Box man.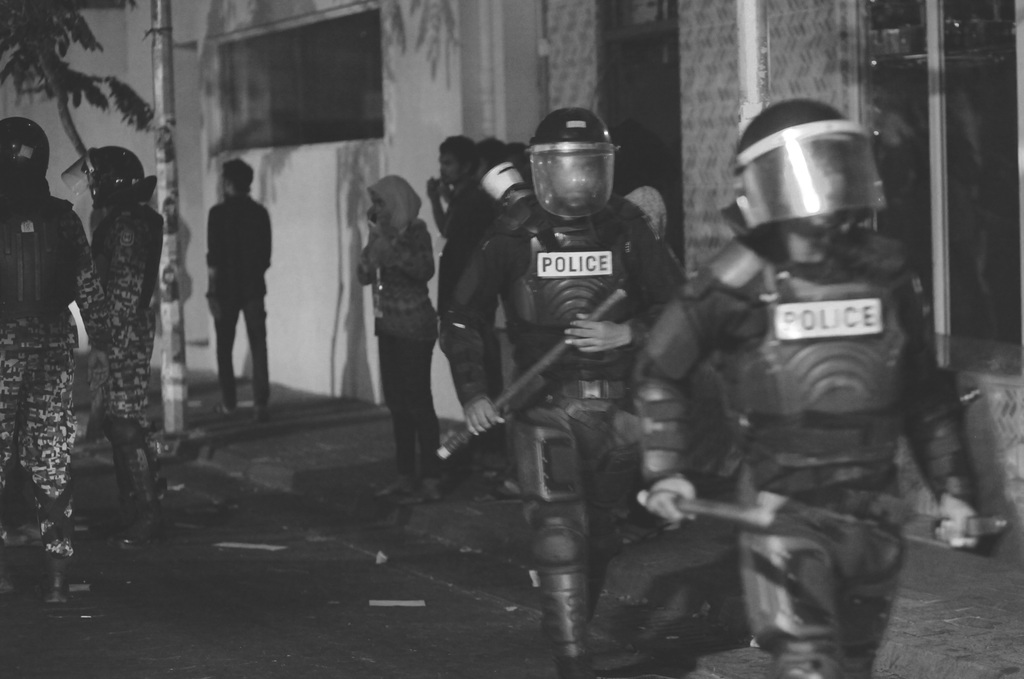
crop(0, 119, 117, 609).
